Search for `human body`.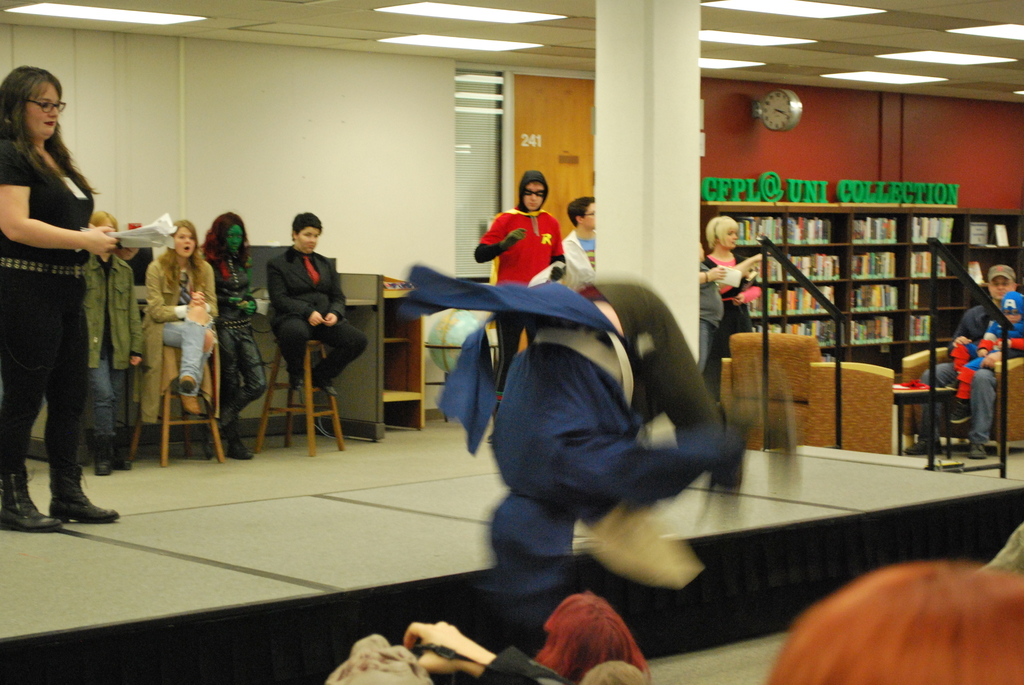
Found at [left=157, top=250, right=209, bottom=425].
